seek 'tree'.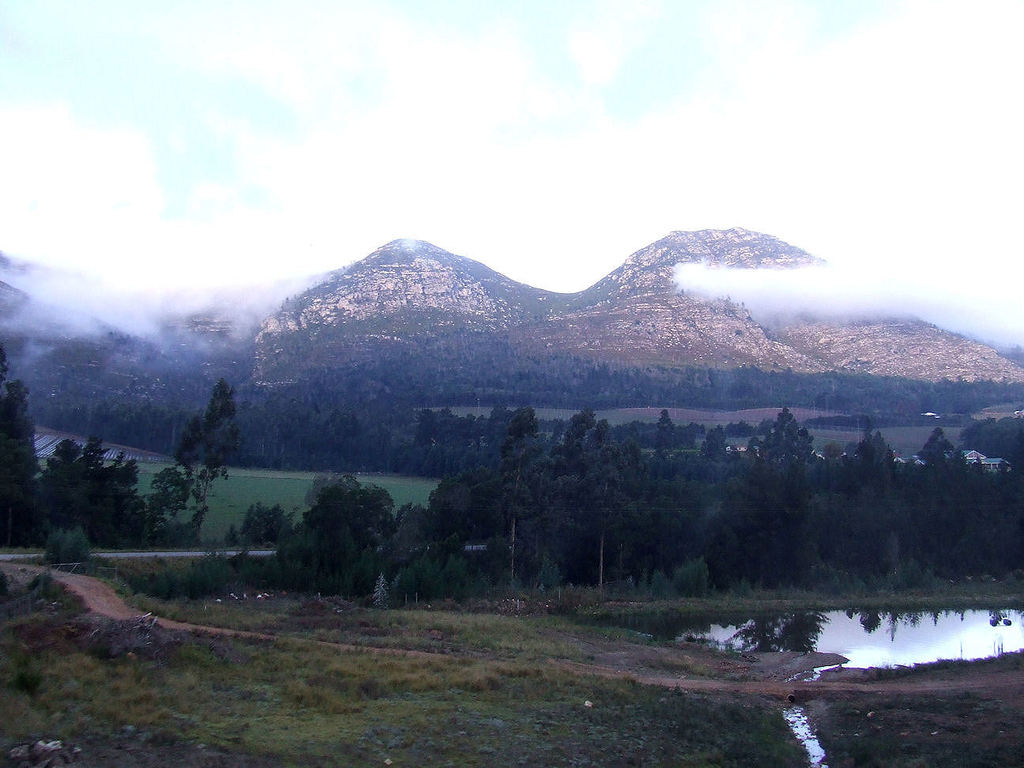
select_region(269, 461, 397, 585).
